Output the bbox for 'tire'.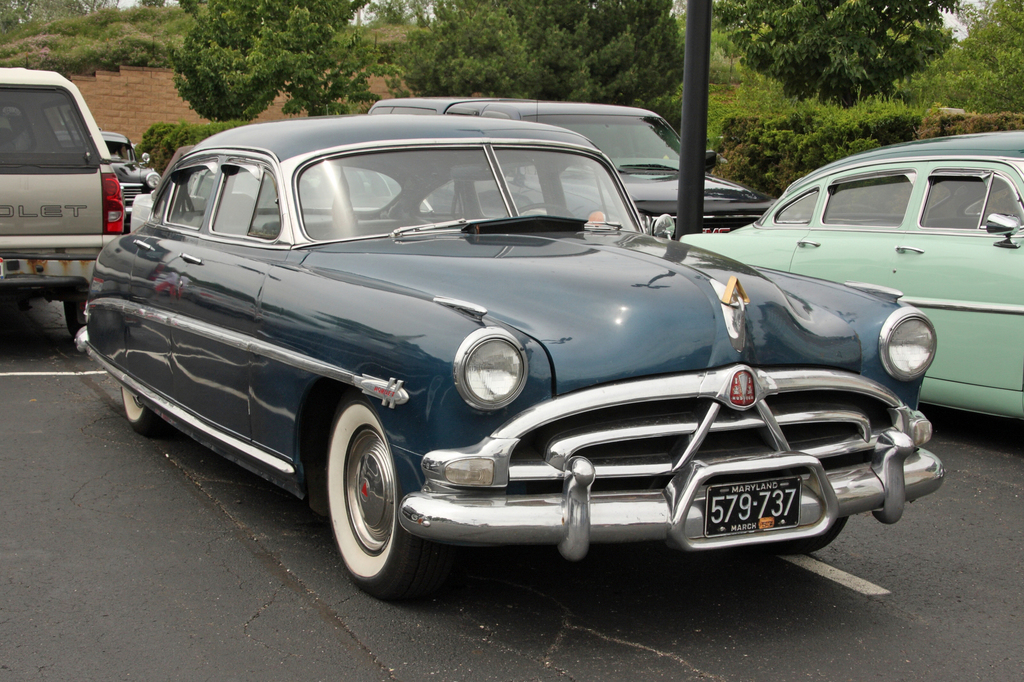
316 383 402 591.
